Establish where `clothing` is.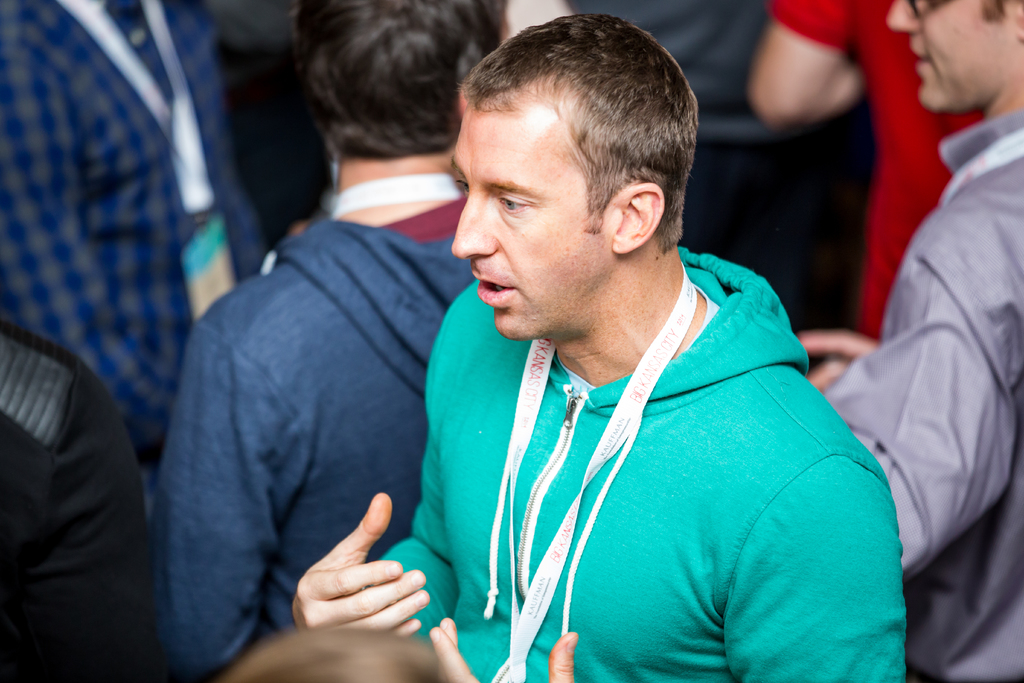
Established at x1=0, y1=0, x2=273, y2=472.
